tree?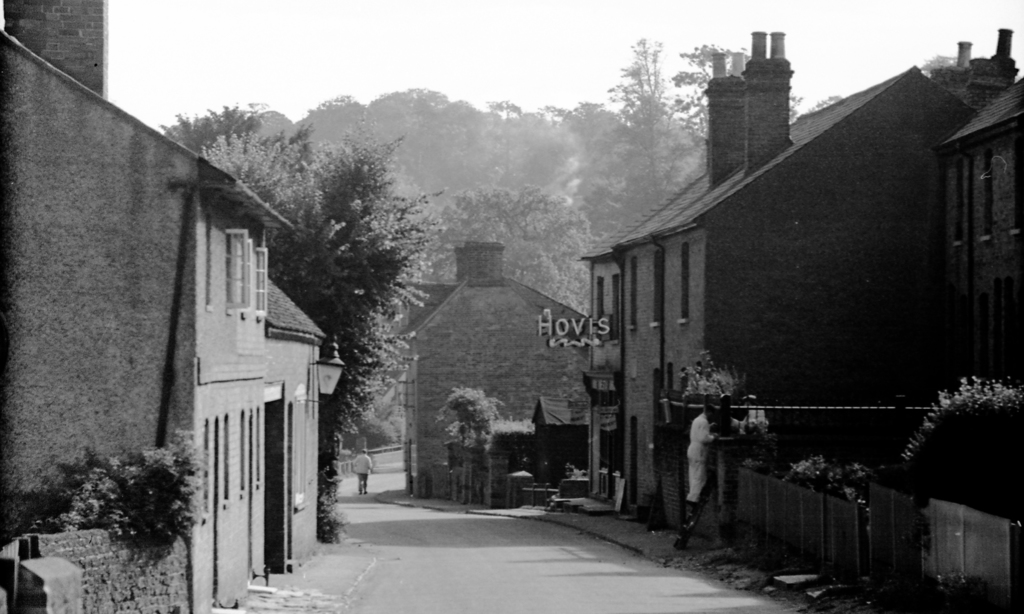
(x1=428, y1=181, x2=602, y2=321)
